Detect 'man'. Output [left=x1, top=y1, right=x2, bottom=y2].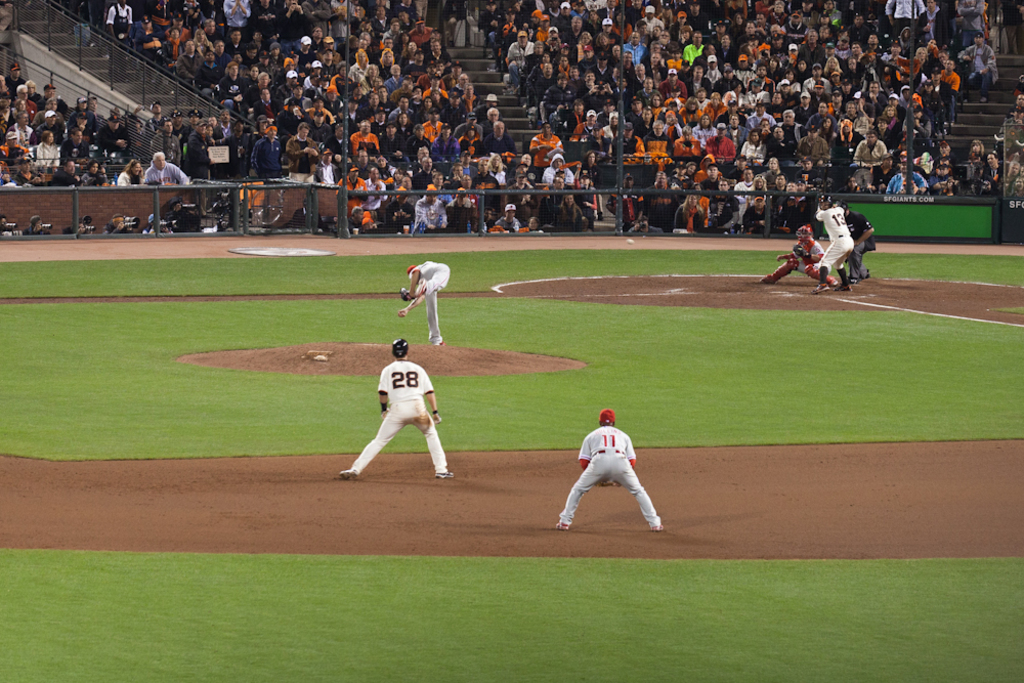
[left=674, top=7, right=692, bottom=34].
